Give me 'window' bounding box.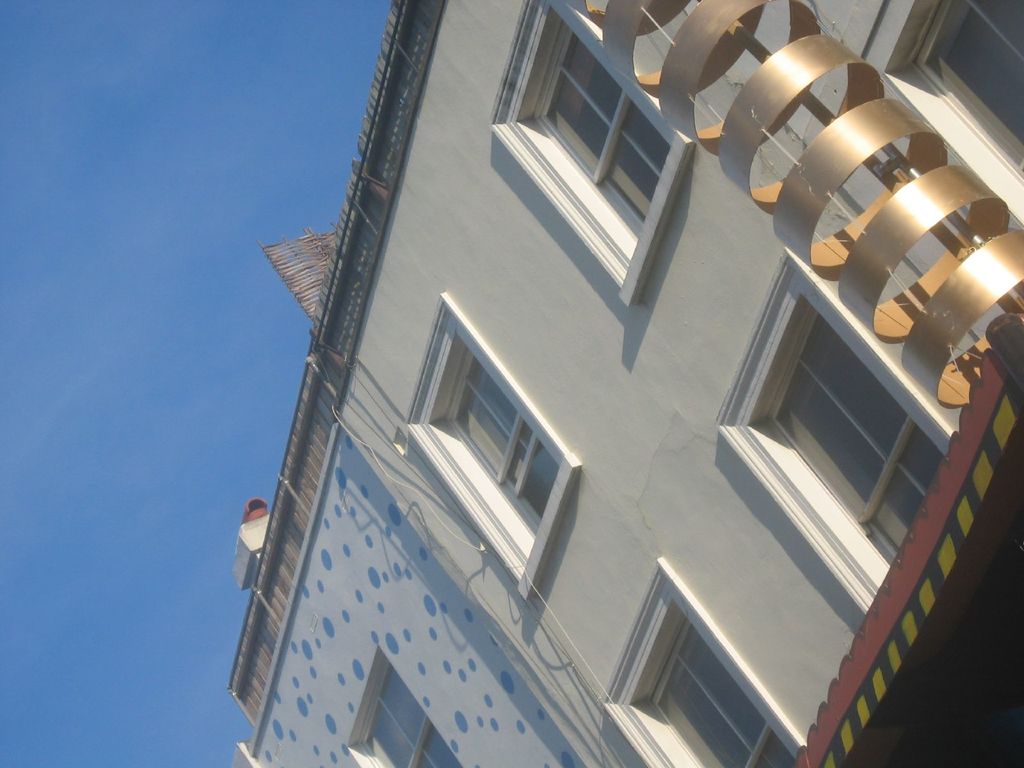
[768, 298, 959, 569].
